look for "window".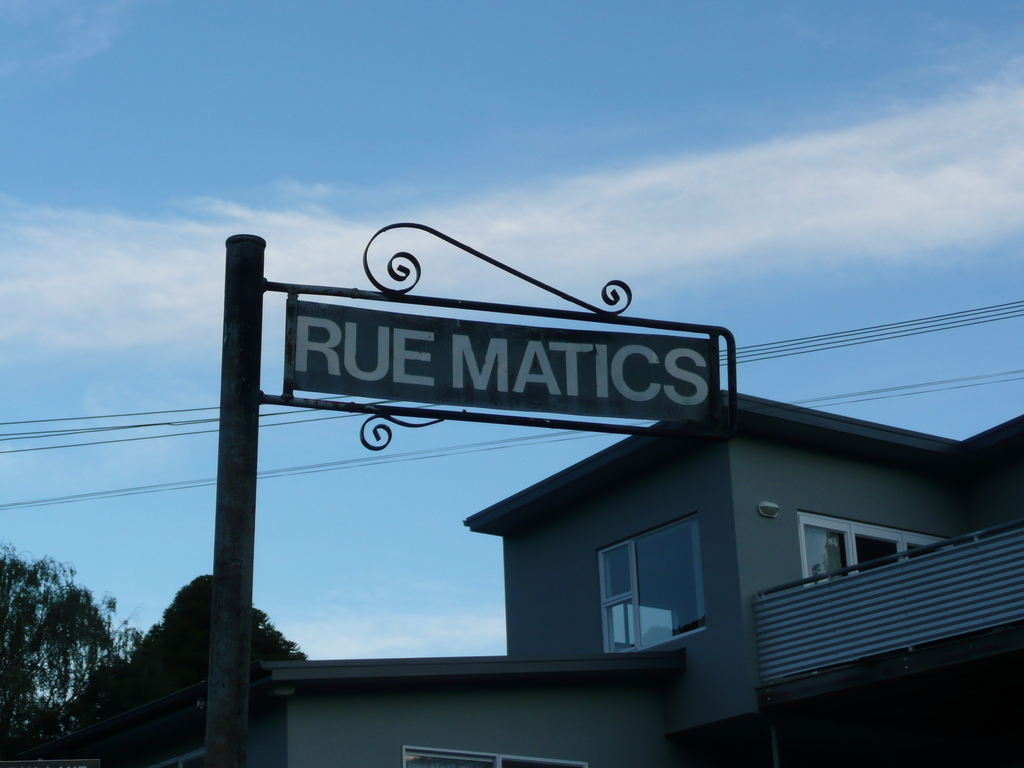
Found: rect(800, 512, 957, 590).
